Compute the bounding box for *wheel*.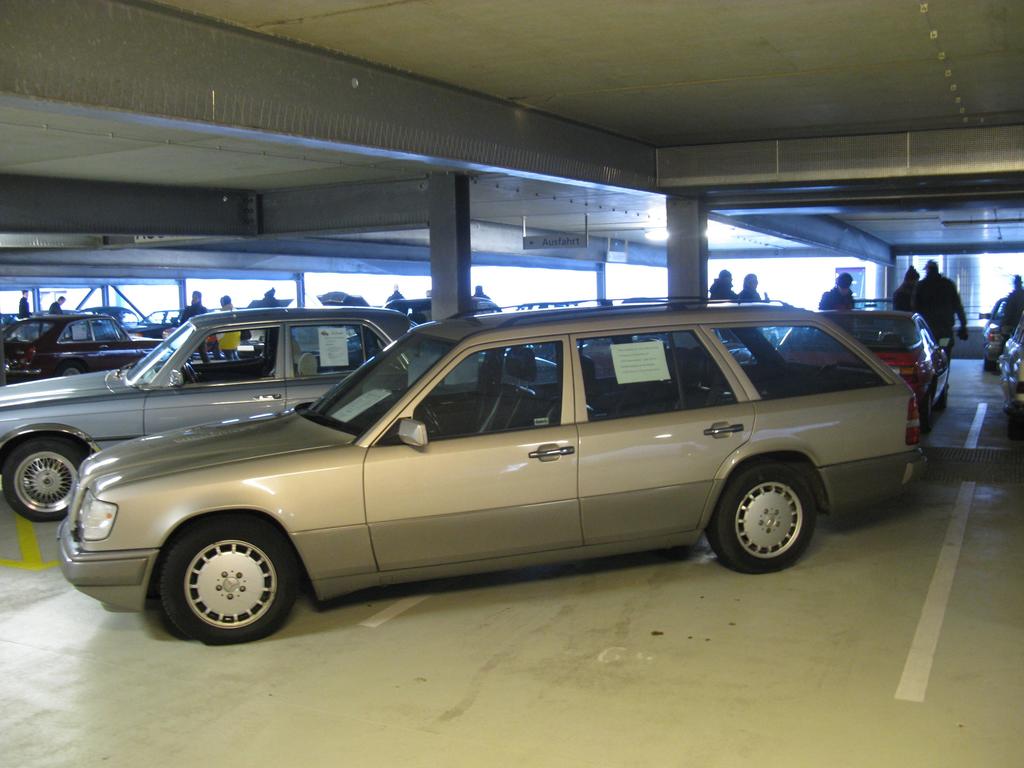
[x1=59, y1=358, x2=92, y2=380].
